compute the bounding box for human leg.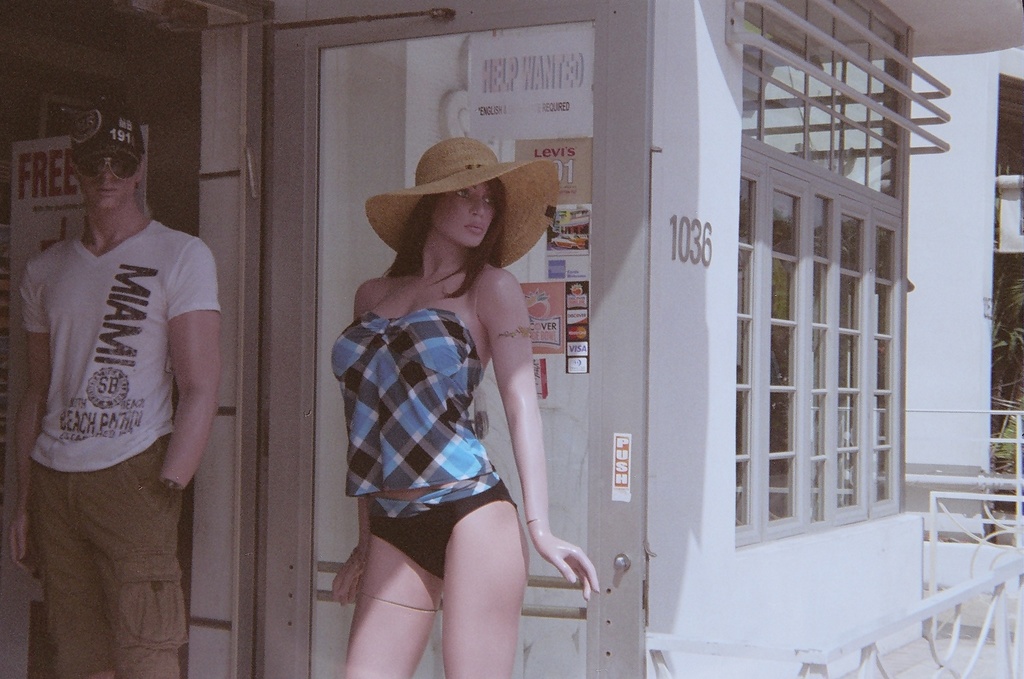
[left=349, top=538, right=435, bottom=678].
